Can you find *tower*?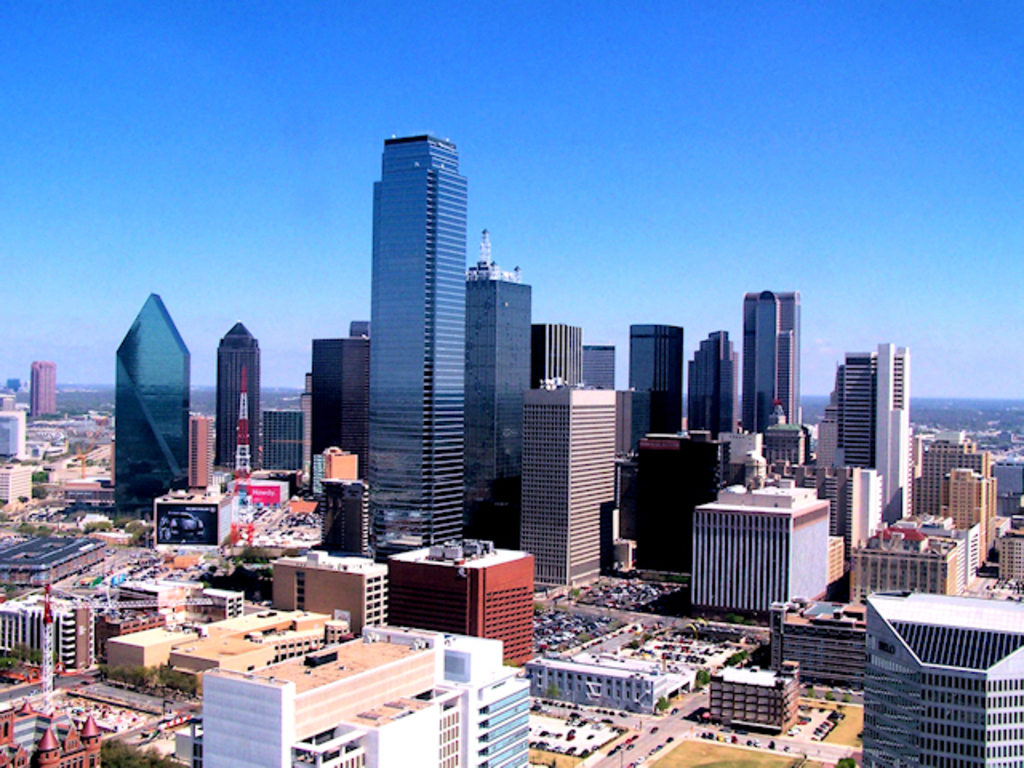
Yes, bounding box: crop(614, 410, 714, 584).
